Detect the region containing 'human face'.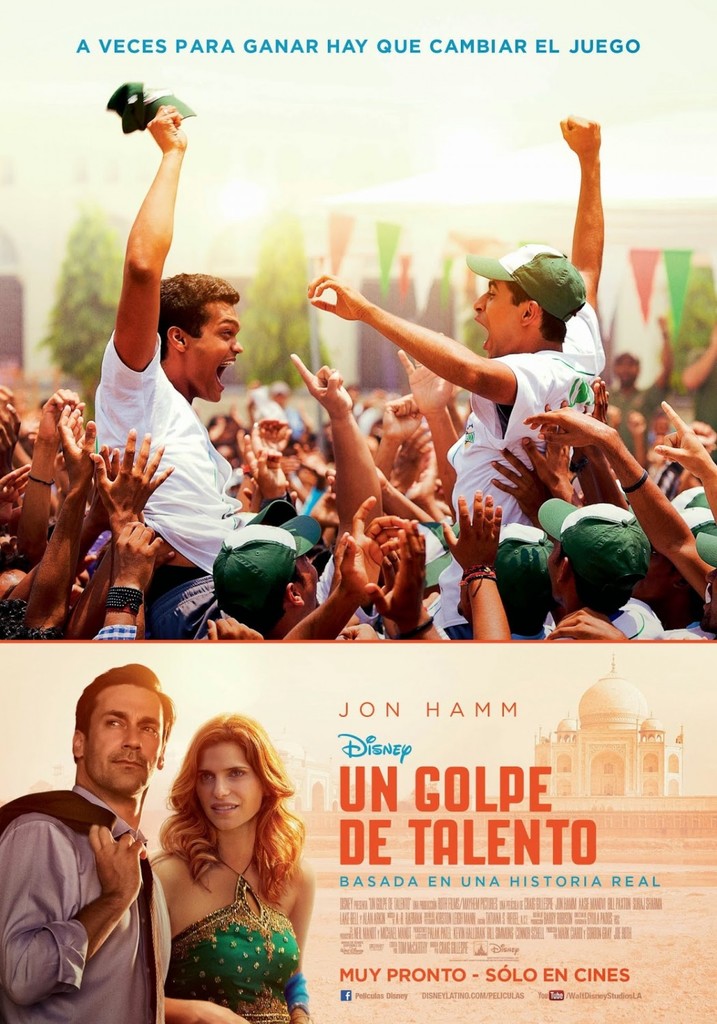
x1=478, y1=275, x2=534, y2=354.
